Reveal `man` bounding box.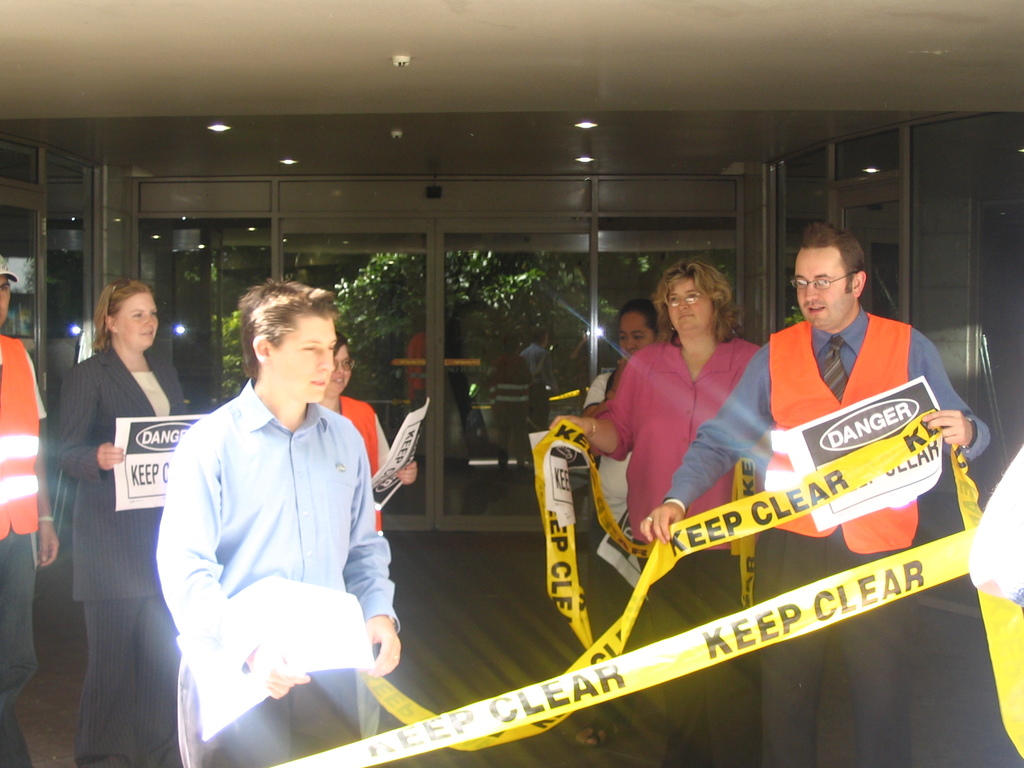
Revealed: crop(634, 218, 997, 767).
